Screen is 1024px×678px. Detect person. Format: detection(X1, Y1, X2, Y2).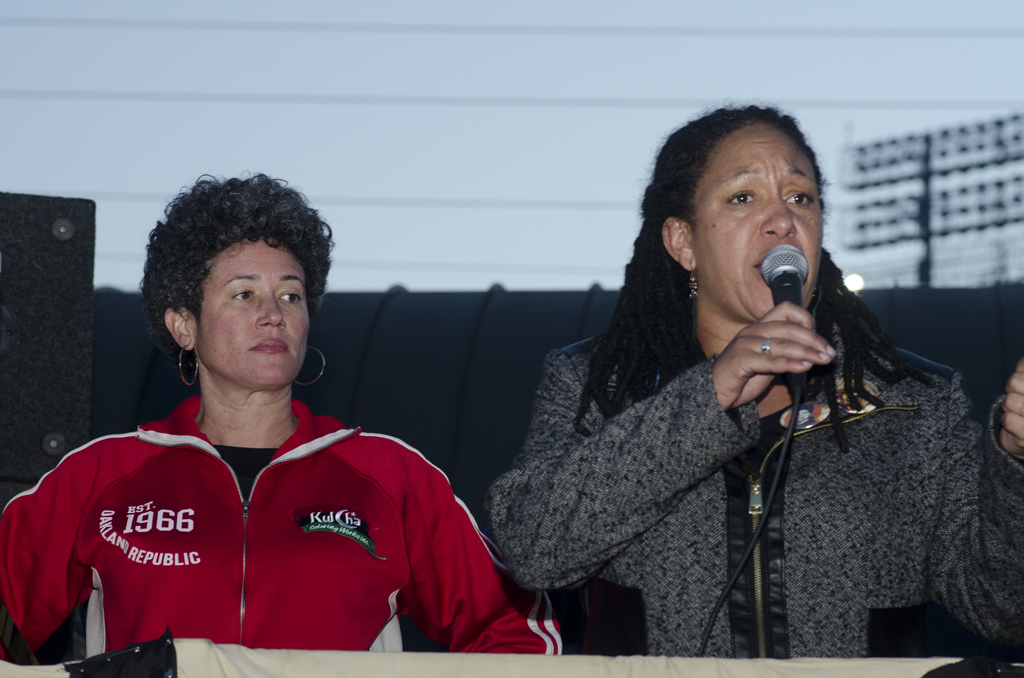
detection(483, 117, 1023, 664).
